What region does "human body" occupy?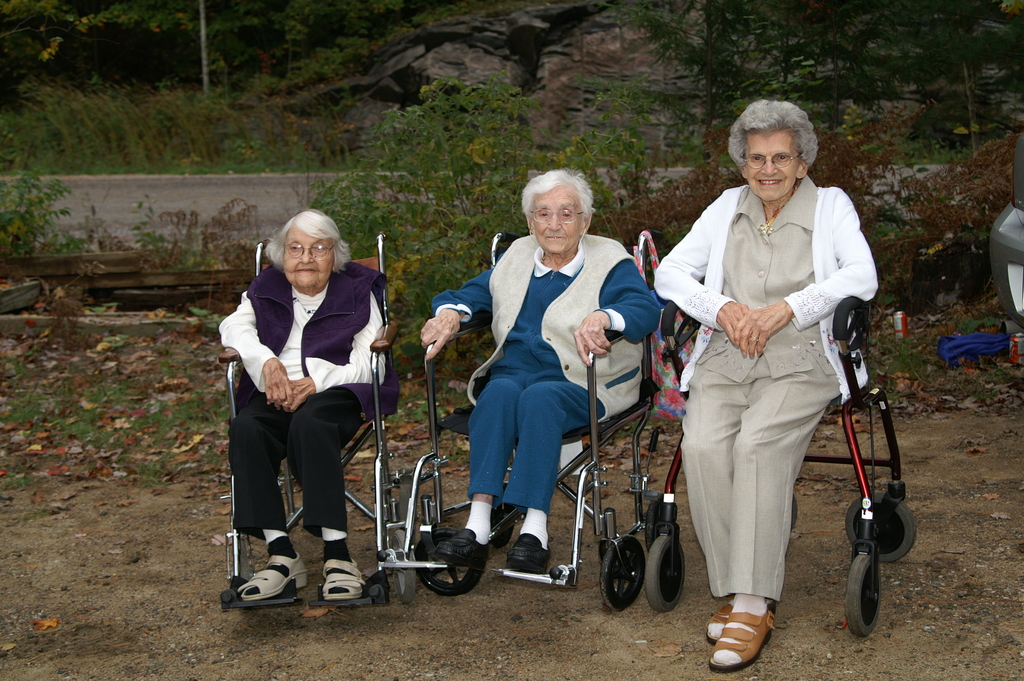
locate(208, 205, 394, 598).
